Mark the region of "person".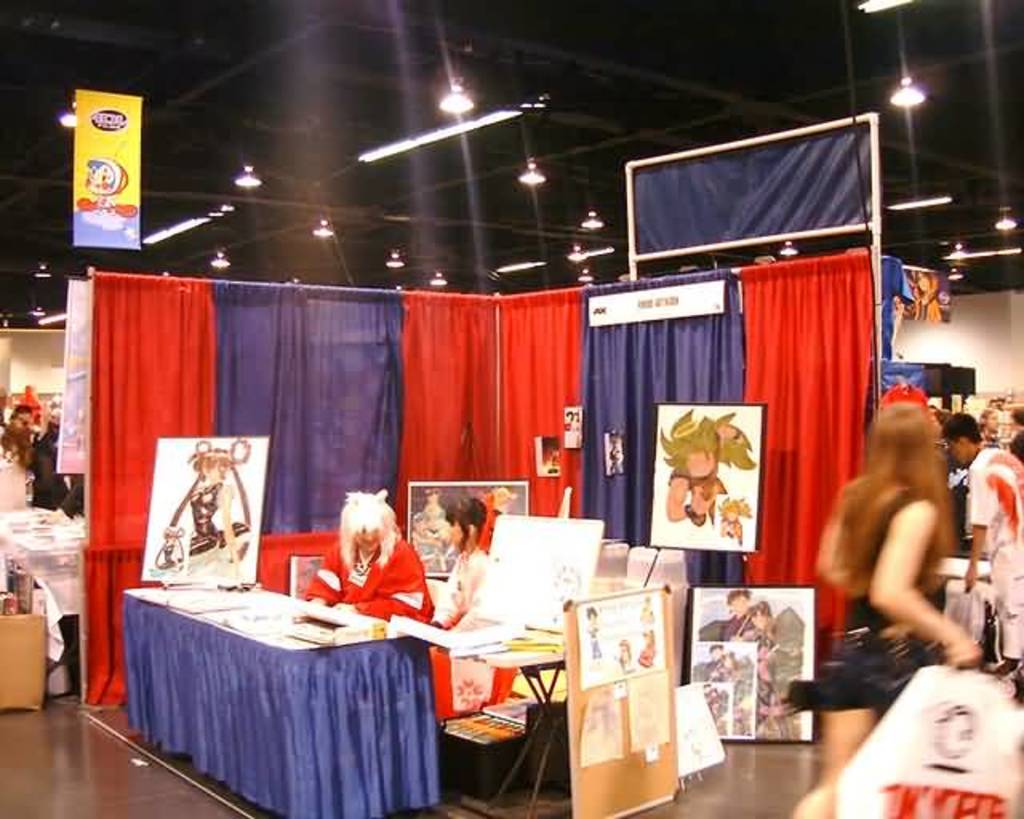
Region: rect(429, 486, 490, 632).
